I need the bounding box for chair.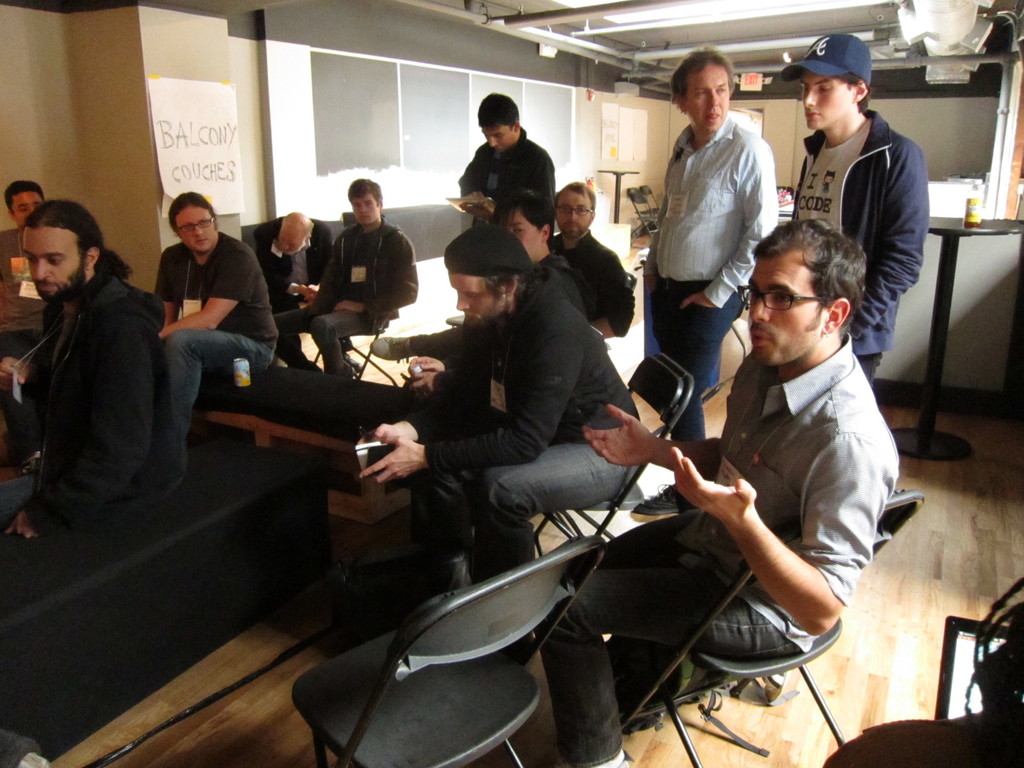
Here it is: (625, 185, 656, 241).
